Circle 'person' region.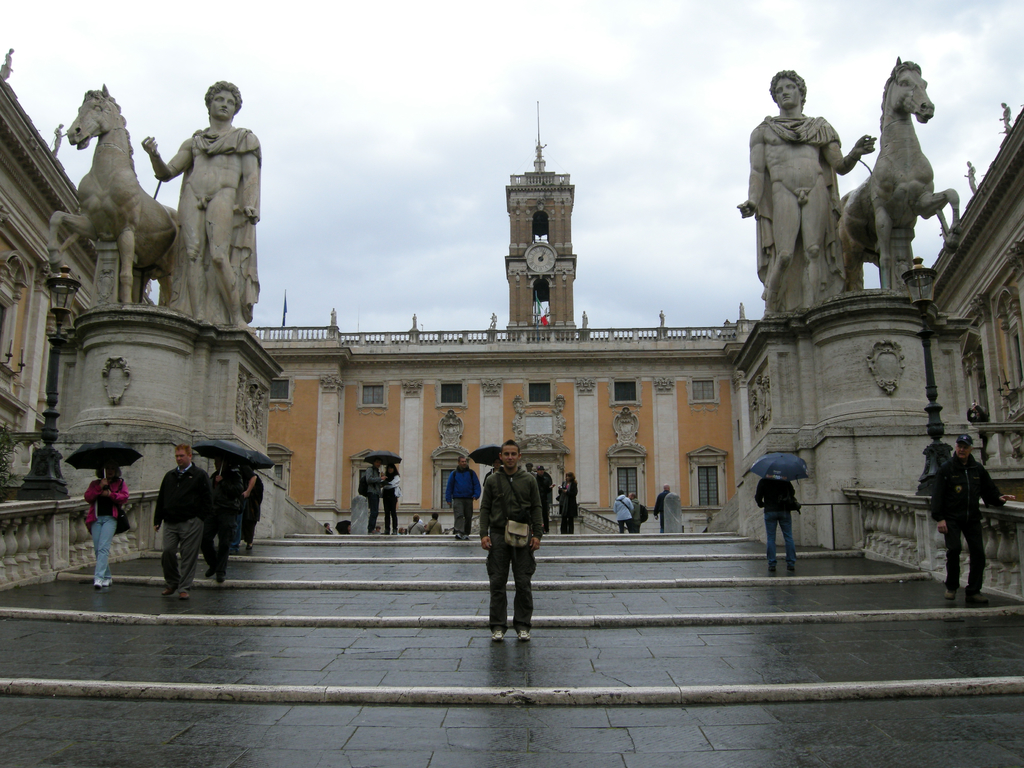
Region: bbox(620, 483, 636, 534).
